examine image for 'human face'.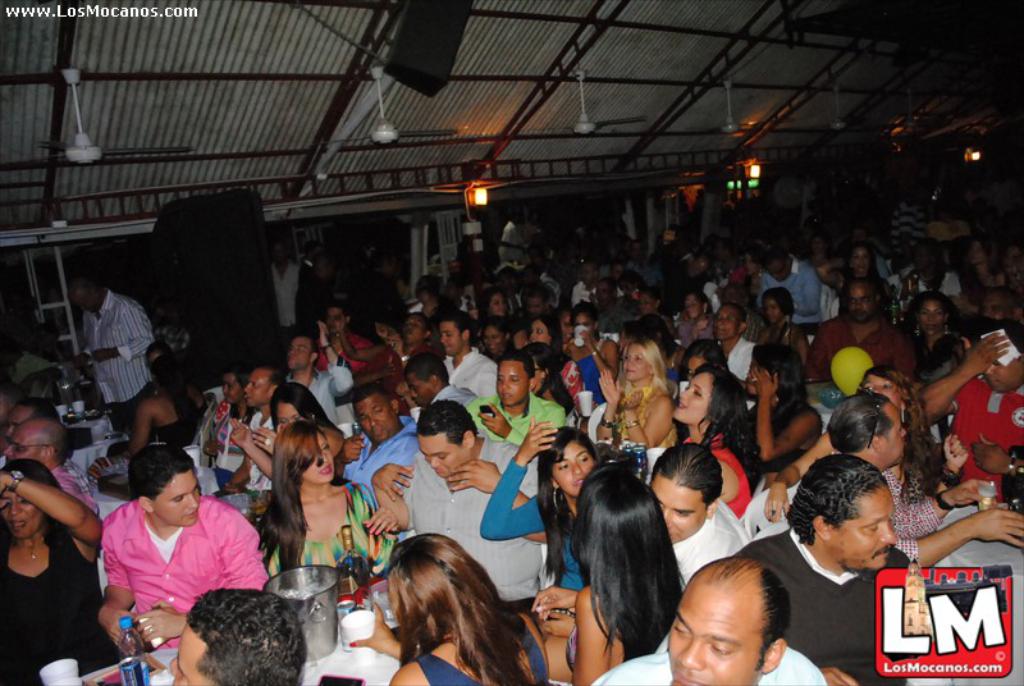
Examination result: 276/402/303/429.
